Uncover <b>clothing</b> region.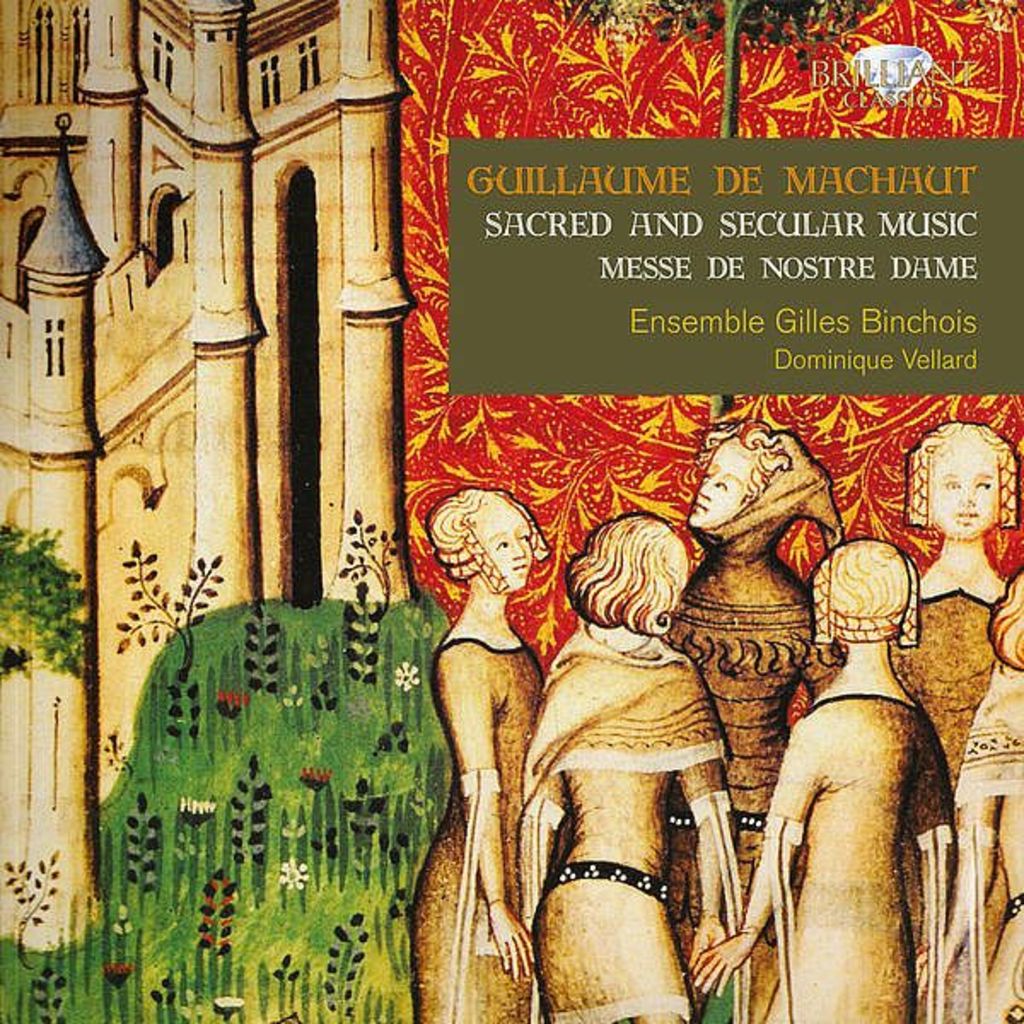
Uncovered: <region>761, 573, 968, 1019</region>.
